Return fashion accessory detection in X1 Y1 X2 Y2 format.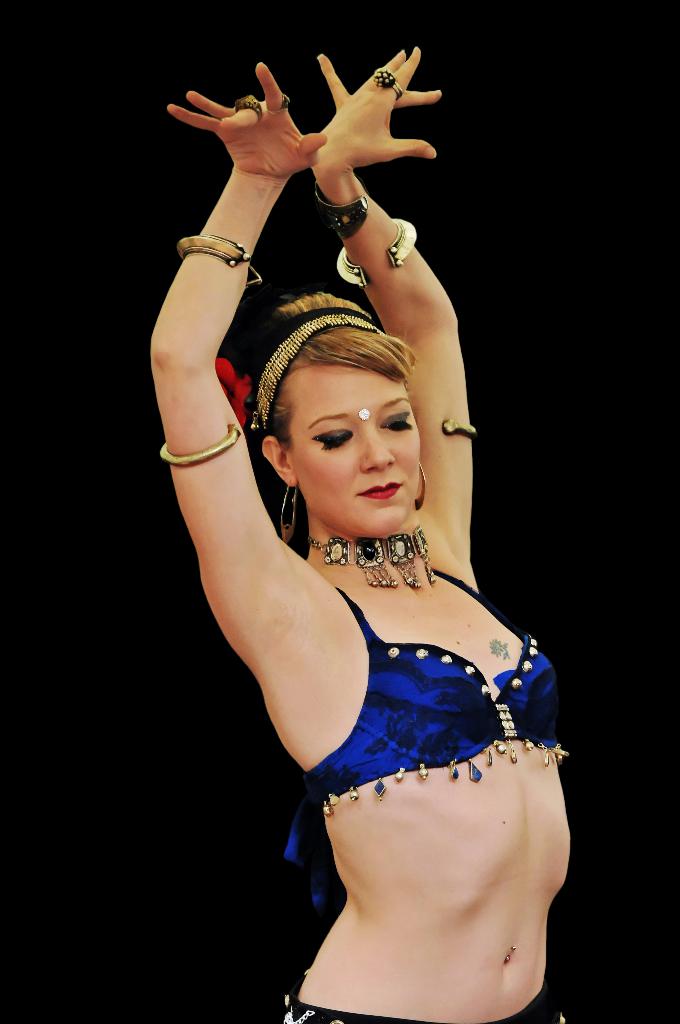
157 419 241 468.
